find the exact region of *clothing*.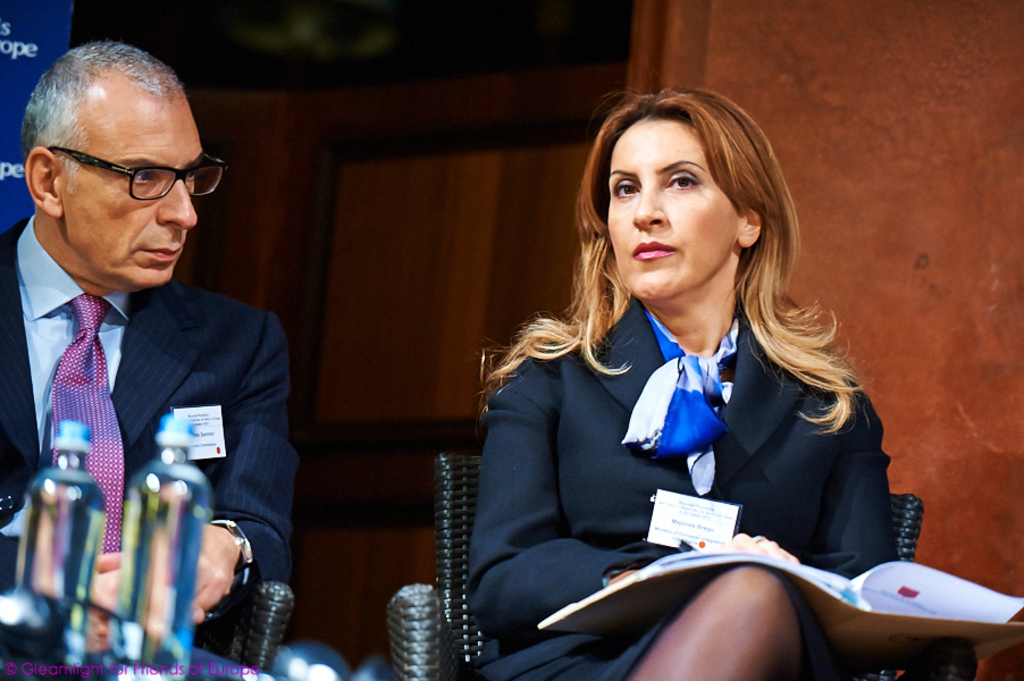
Exact region: {"left": 0, "top": 218, "right": 305, "bottom": 648}.
